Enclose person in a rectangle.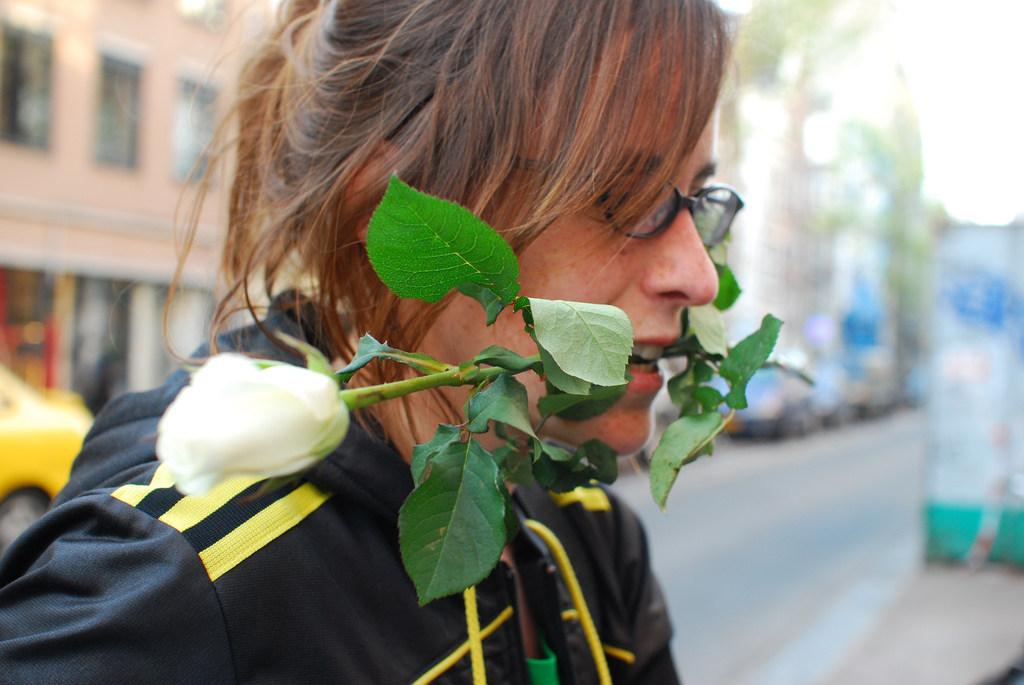
region(0, 0, 746, 684).
